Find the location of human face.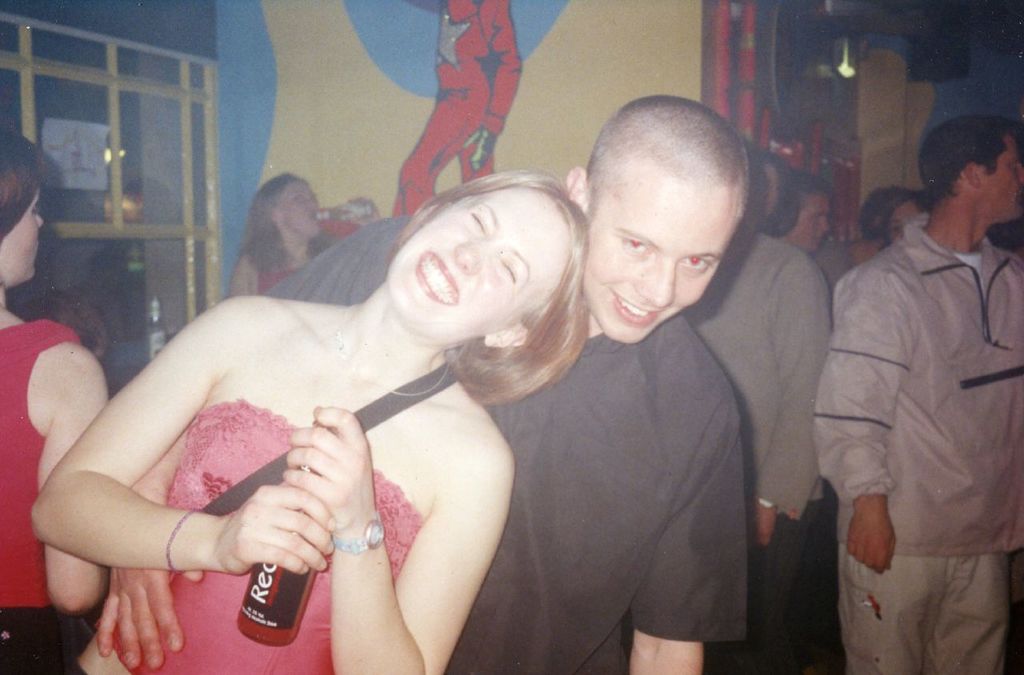
Location: box=[589, 161, 736, 339].
